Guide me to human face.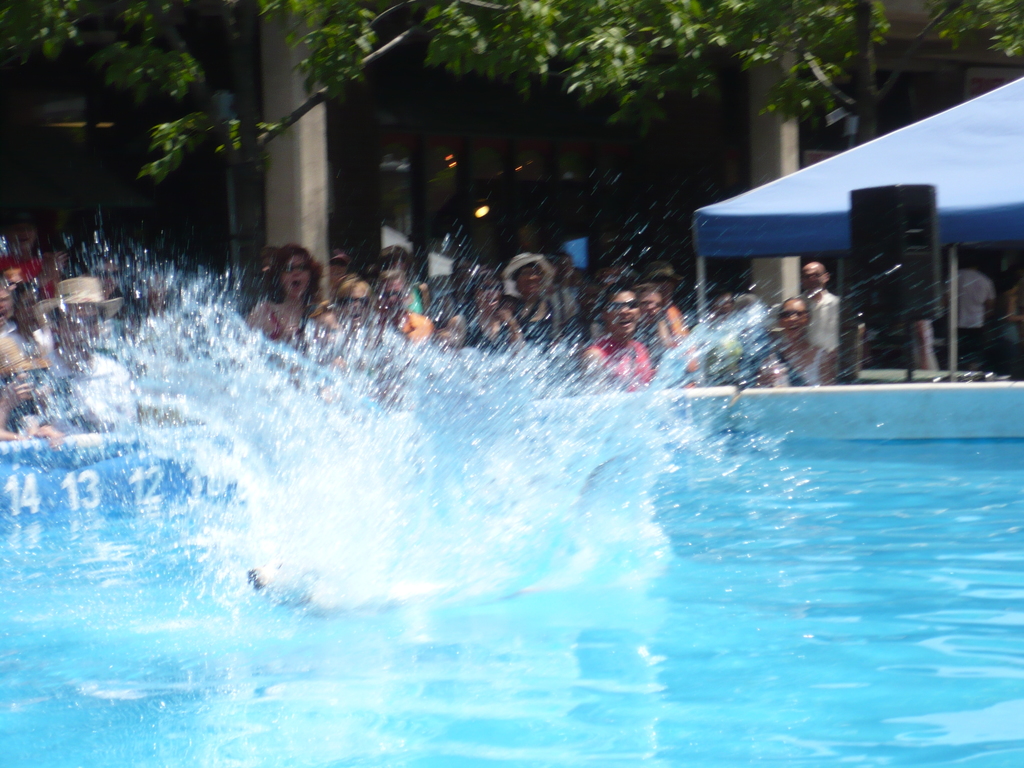
Guidance: box(62, 303, 106, 351).
